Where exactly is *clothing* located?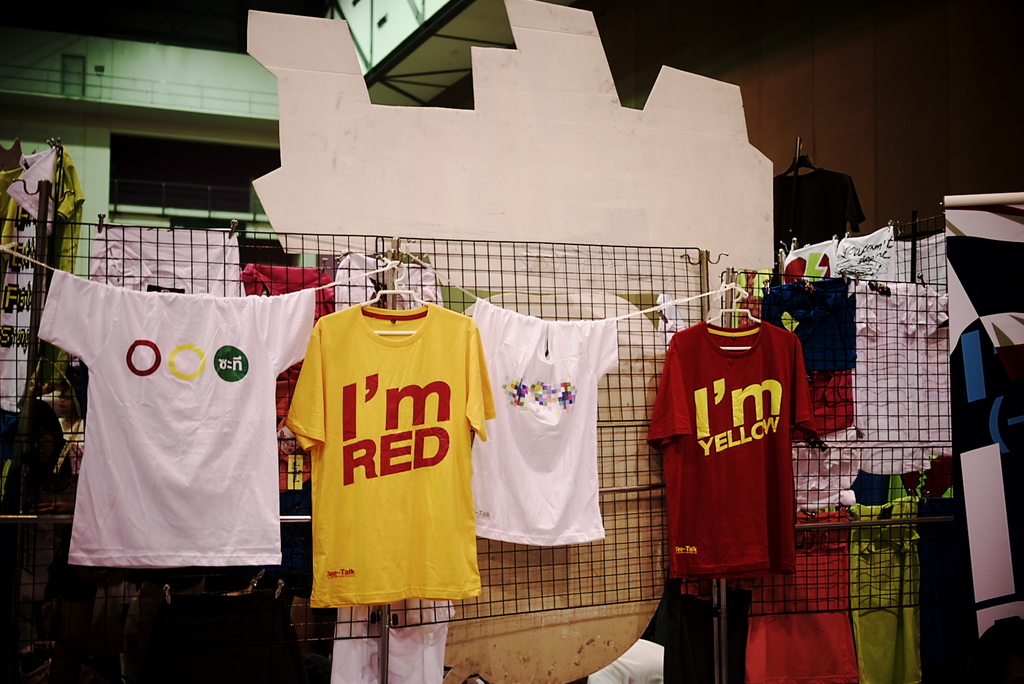
Its bounding box is [x1=36, y1=271, x2=316, y2=566].
